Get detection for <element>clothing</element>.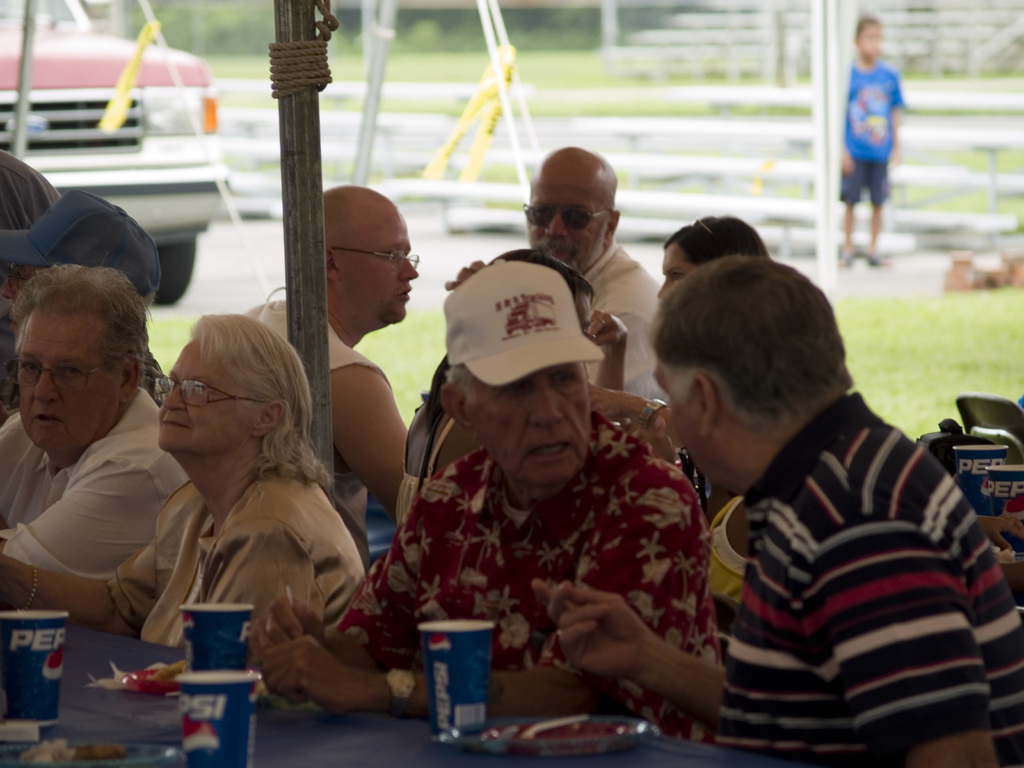
Detection: box(0, 384, 188, 585).
